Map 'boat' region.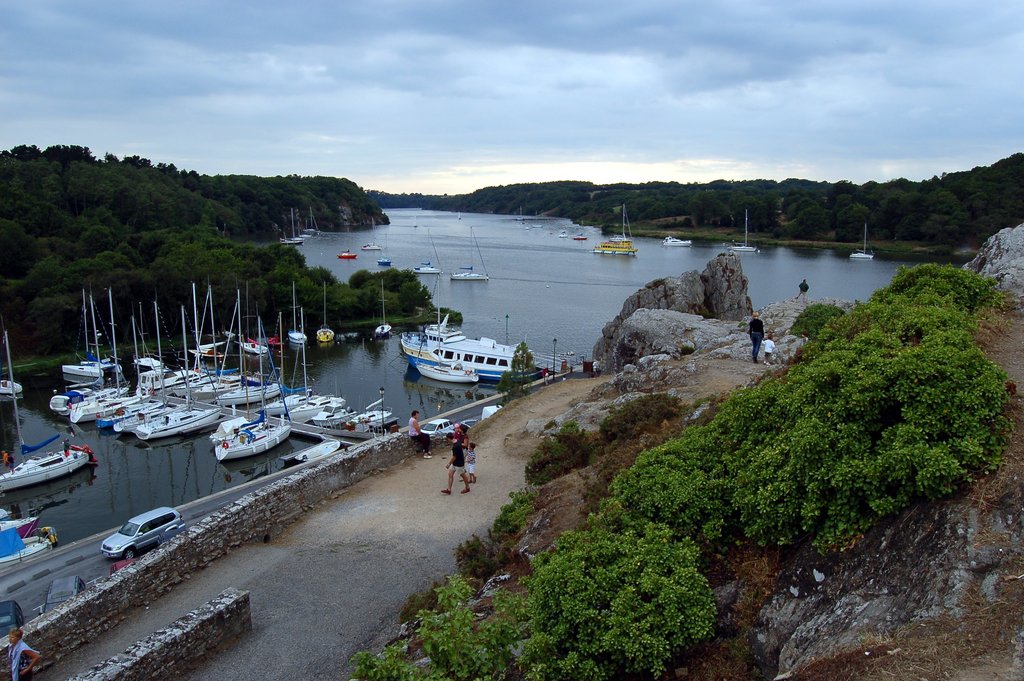
Mapped to 192/290/243/401.
